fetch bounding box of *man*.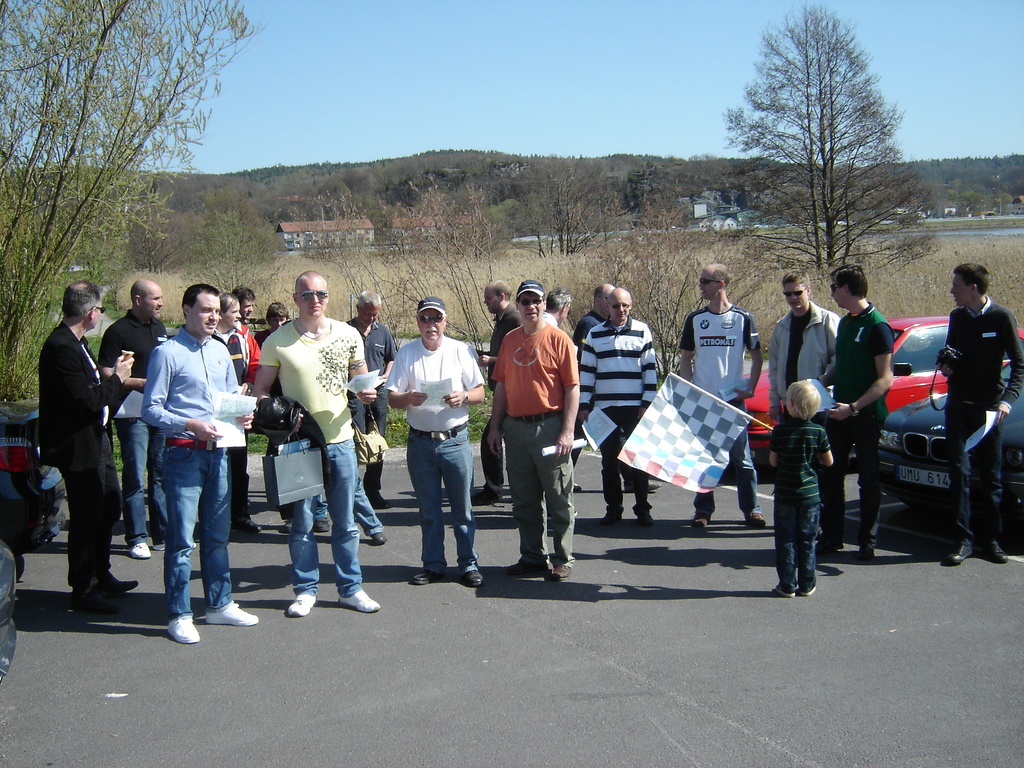
Bbox: [x1=817, y1=263, x2=895, y2=563].
